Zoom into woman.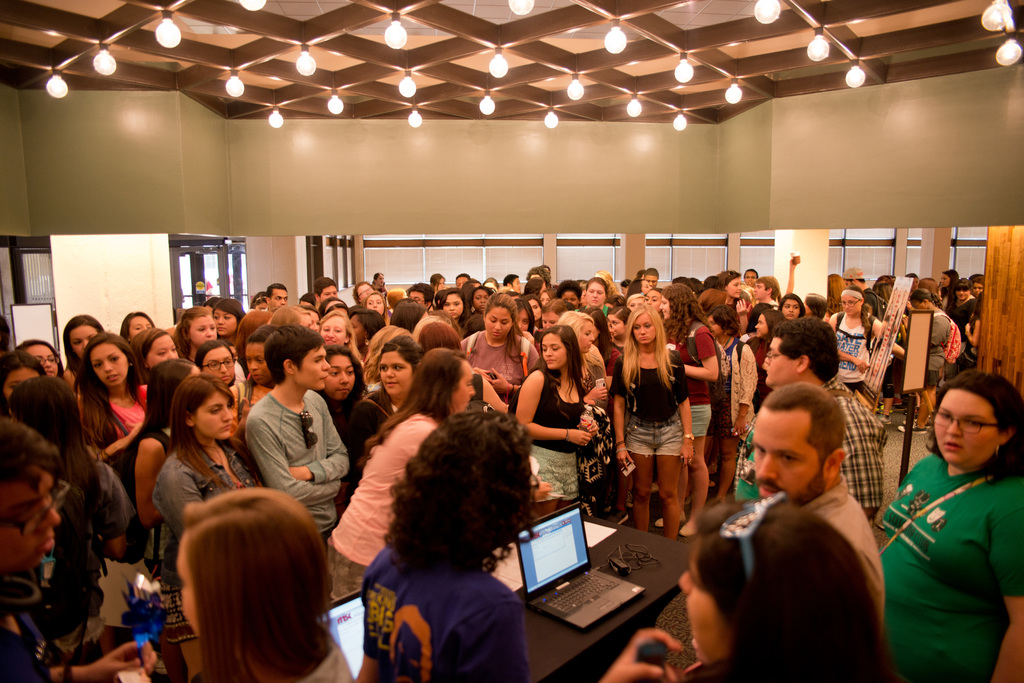
Zoom target: 120,309,152,348.
